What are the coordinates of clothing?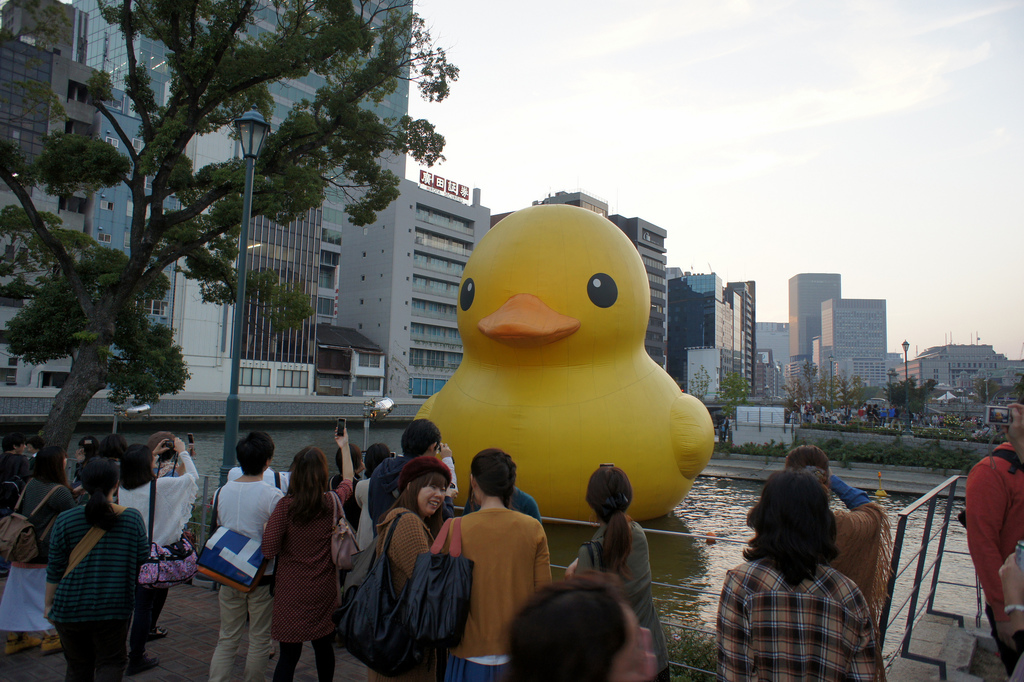
region(113, 454, 200, 631).
